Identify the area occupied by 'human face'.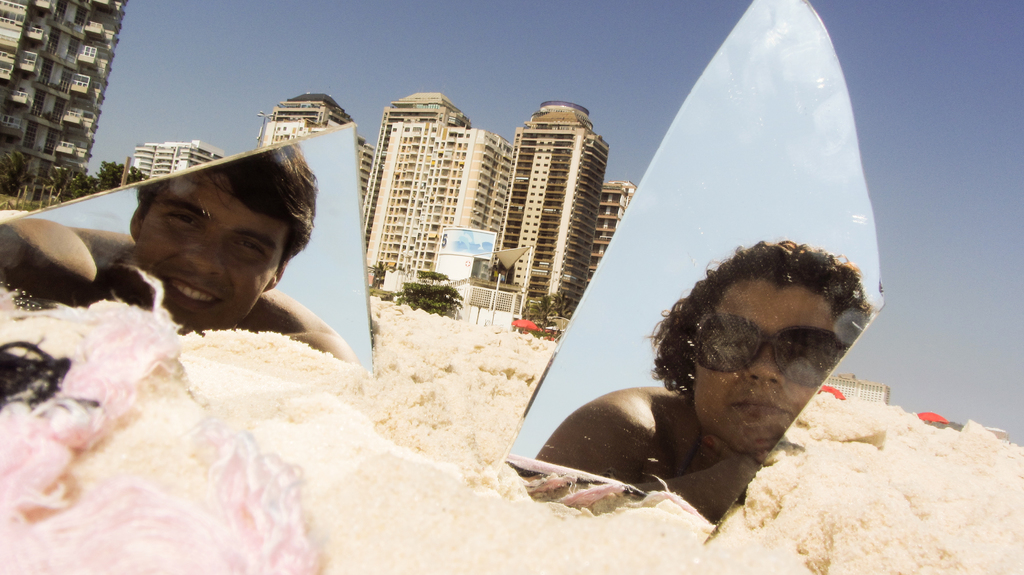
Area: (688, 278, 845, 454).
